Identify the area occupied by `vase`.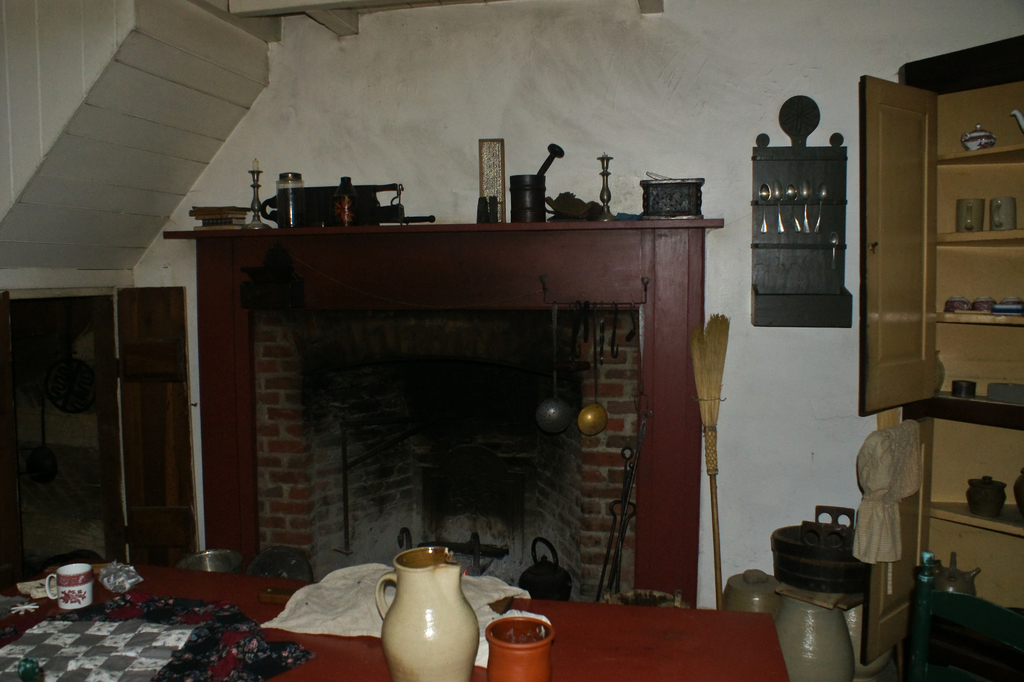
Area: [372, 545, 480, 681].
